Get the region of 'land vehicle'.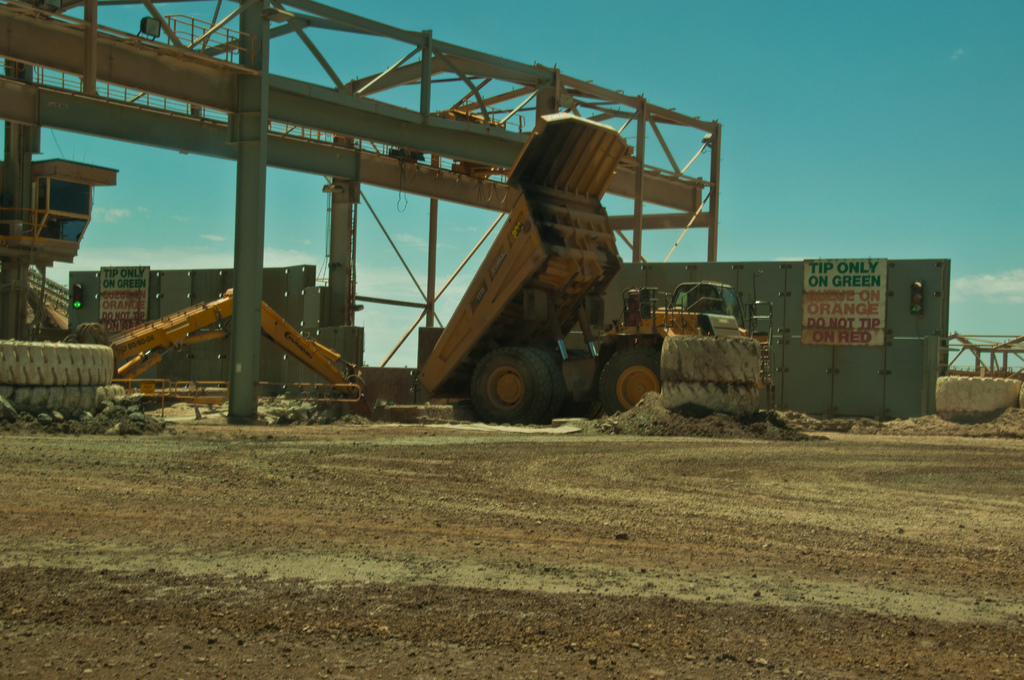
pyautogui.locateOnScreen(419, 113, 770, 427).
